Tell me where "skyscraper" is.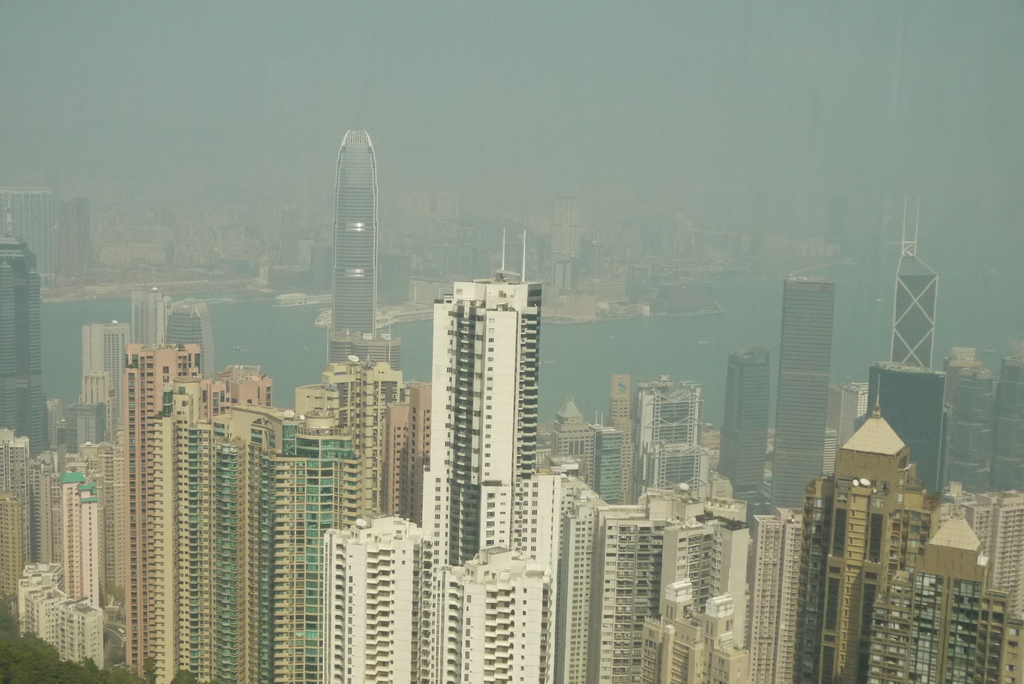
"skyscraper" is at l=721, t=351, r=764, b=509.
